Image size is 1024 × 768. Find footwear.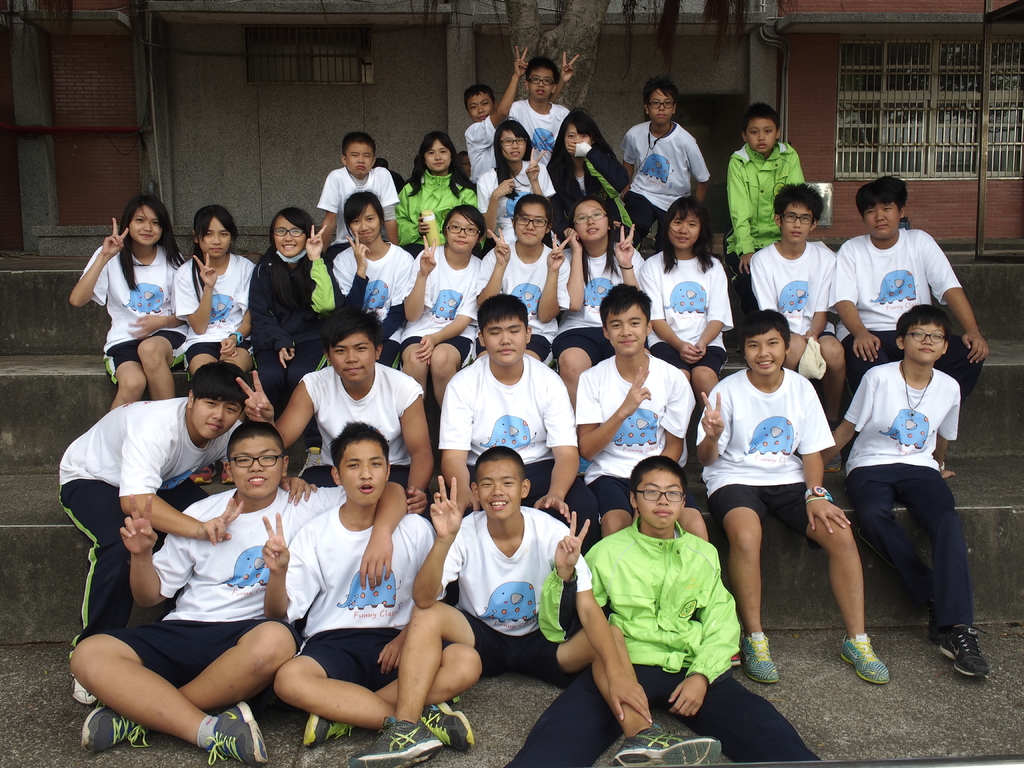
(743, 628, 778, 684).
